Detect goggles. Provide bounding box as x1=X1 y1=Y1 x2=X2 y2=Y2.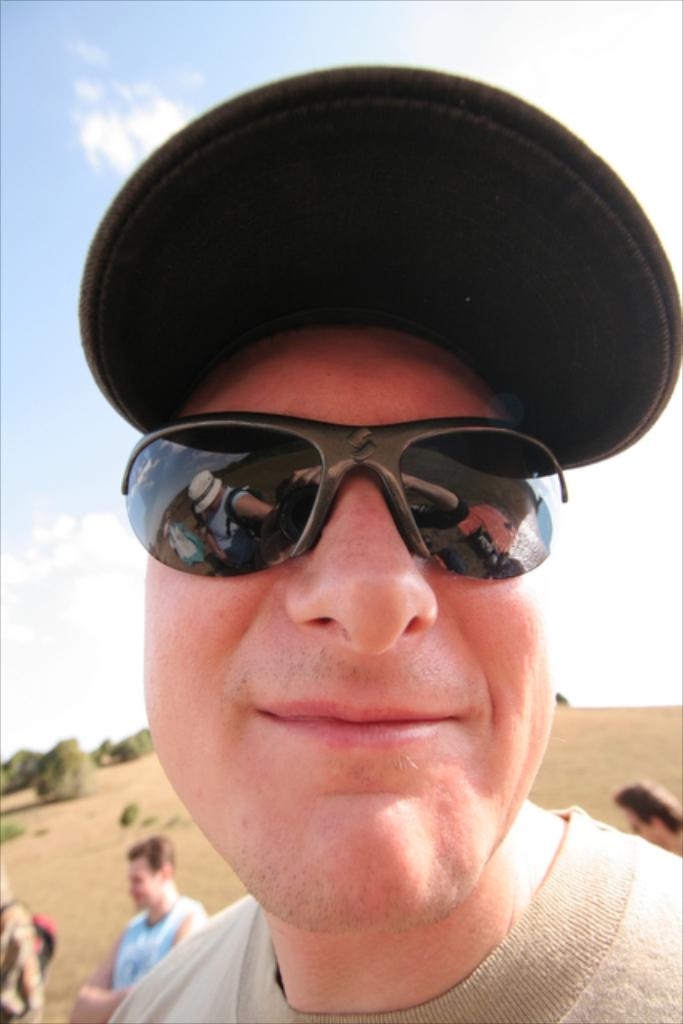
x1=144 y1=386 x2=585 y2=602.
